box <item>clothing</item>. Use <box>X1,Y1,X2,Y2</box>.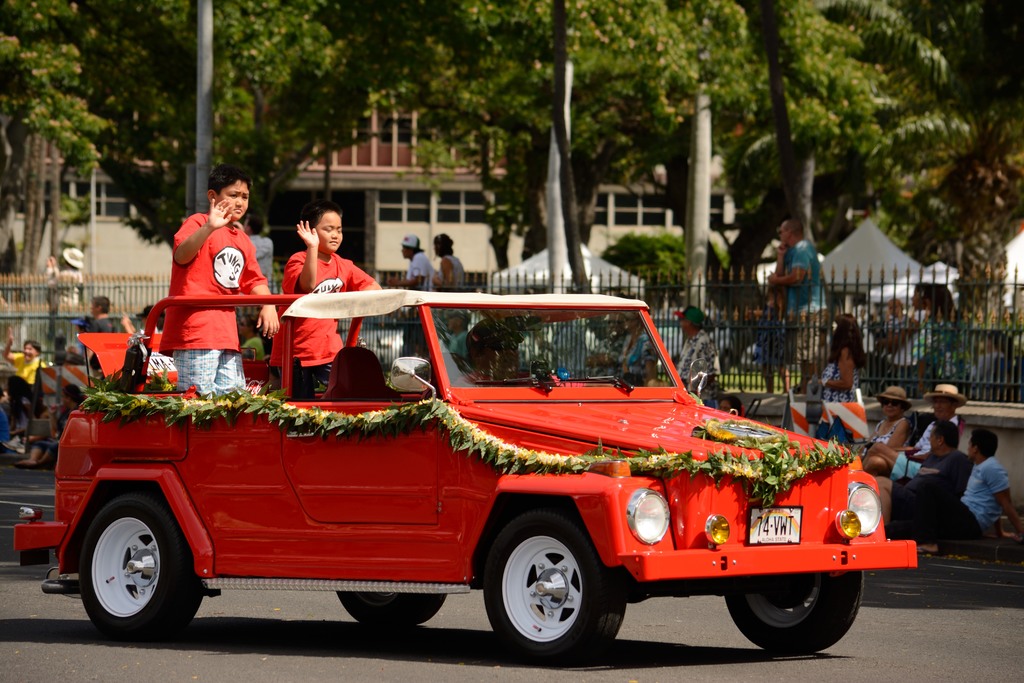
<box>886,458,1012,547</box>.
